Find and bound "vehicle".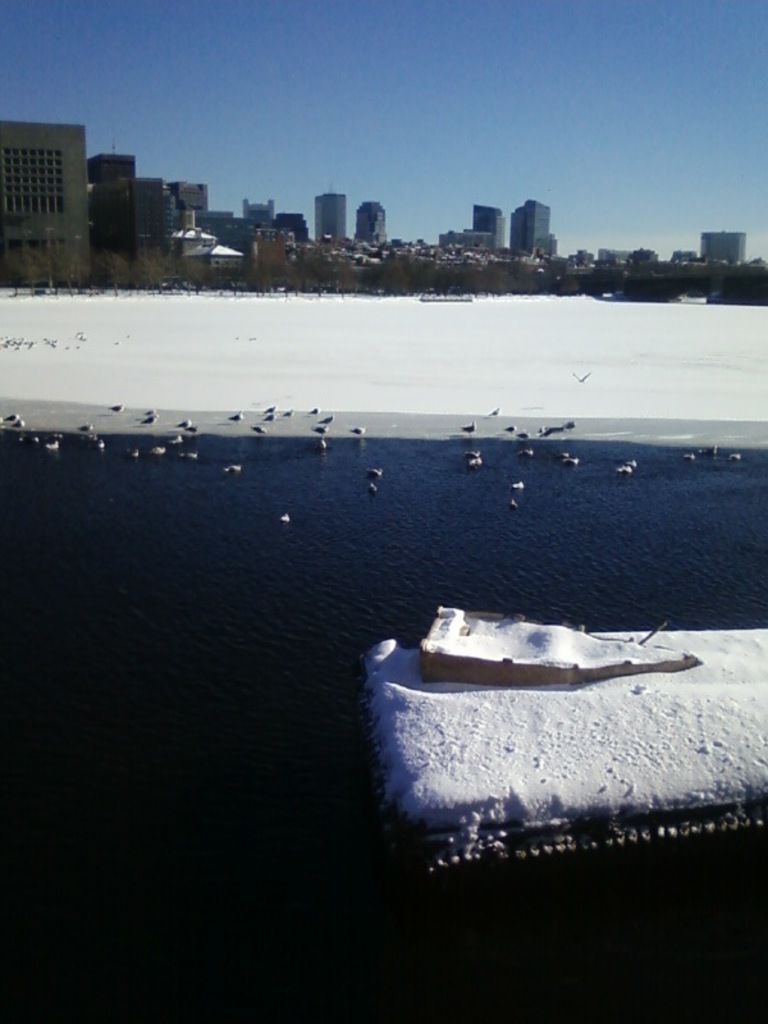
Bound: box=[419, 293, 477, 305].
